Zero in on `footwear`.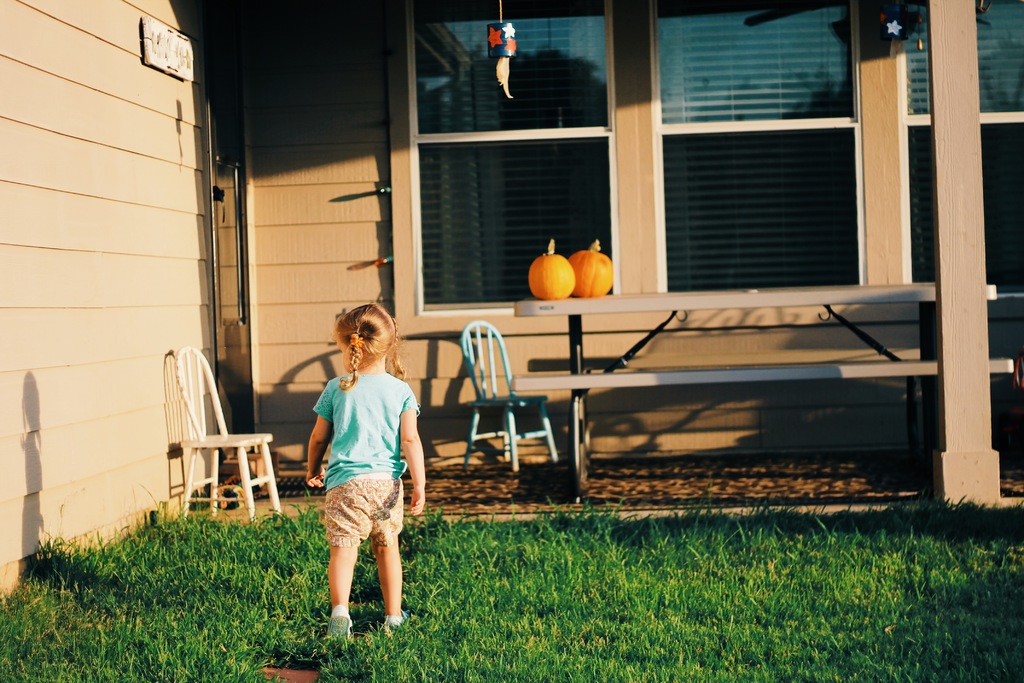
Zeroed in: (383, 612, 408, 630).
